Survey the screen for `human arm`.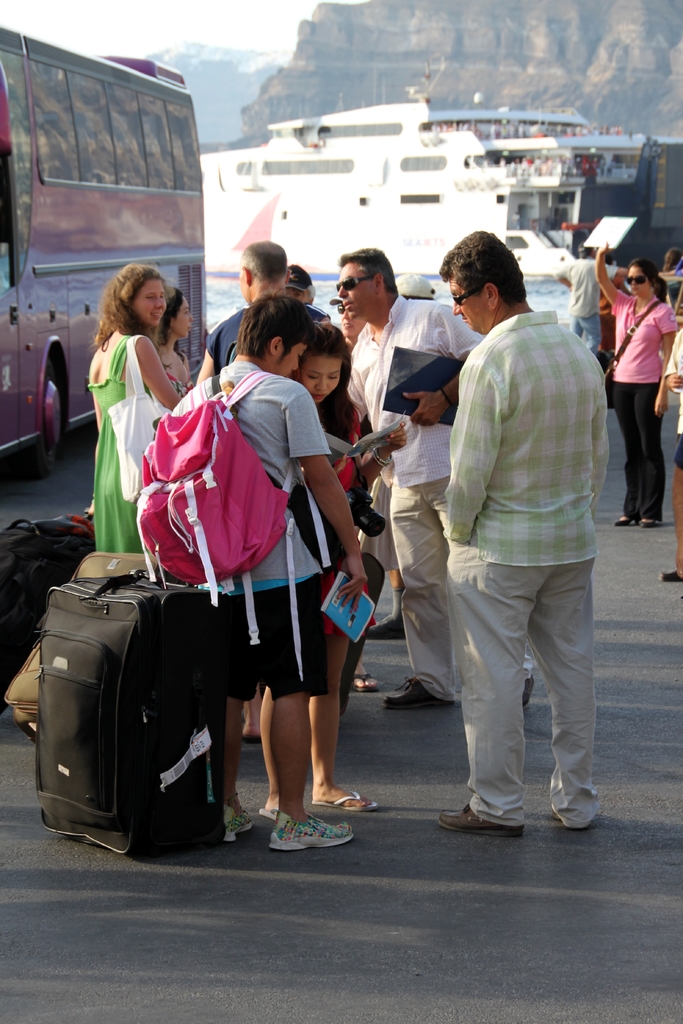
Survey found: 638, 305, 678, 420.
